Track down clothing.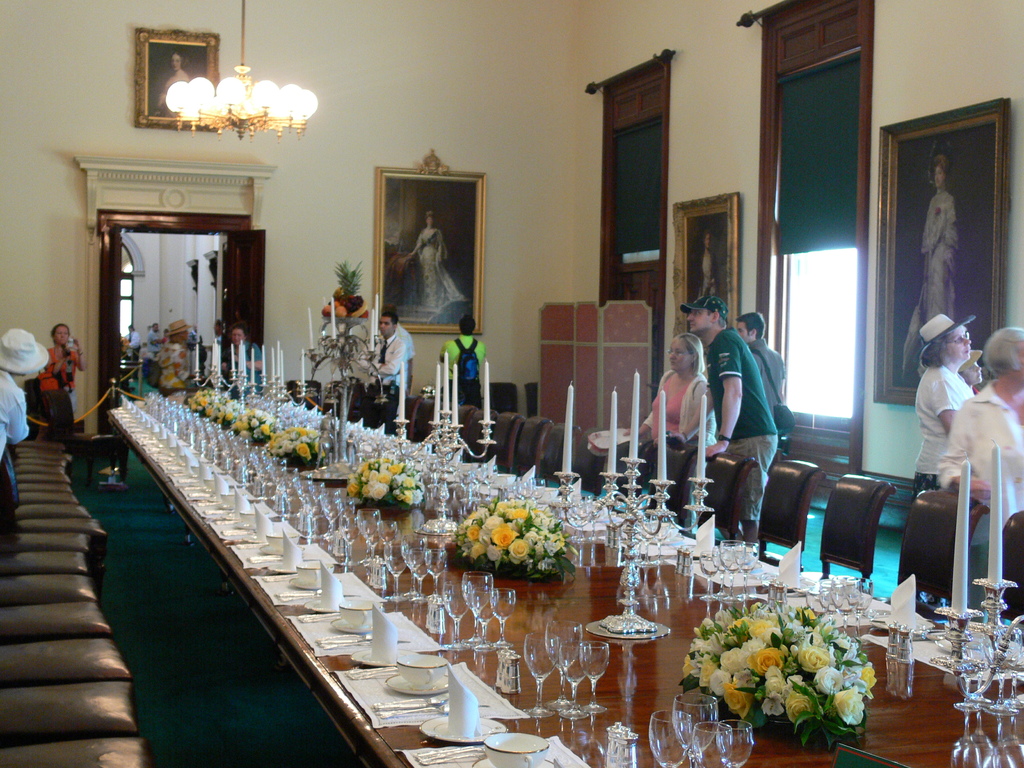
Tracked to (left=431, top=332, right=486, bottom=410).
